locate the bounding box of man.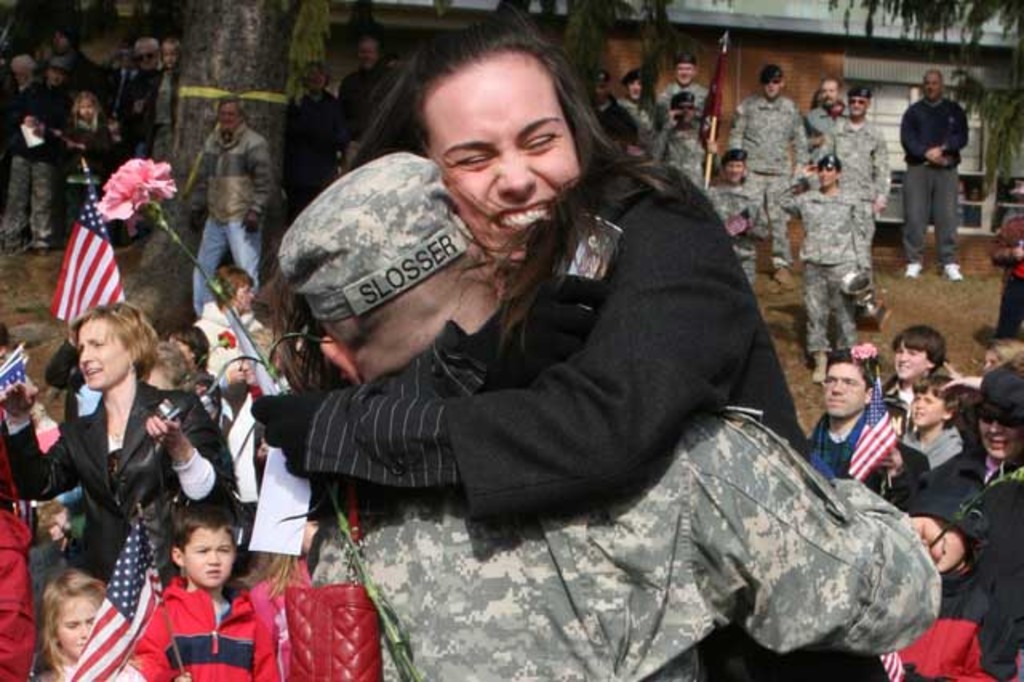
Bounding box: bbox=[186, 99, 275, 315].
